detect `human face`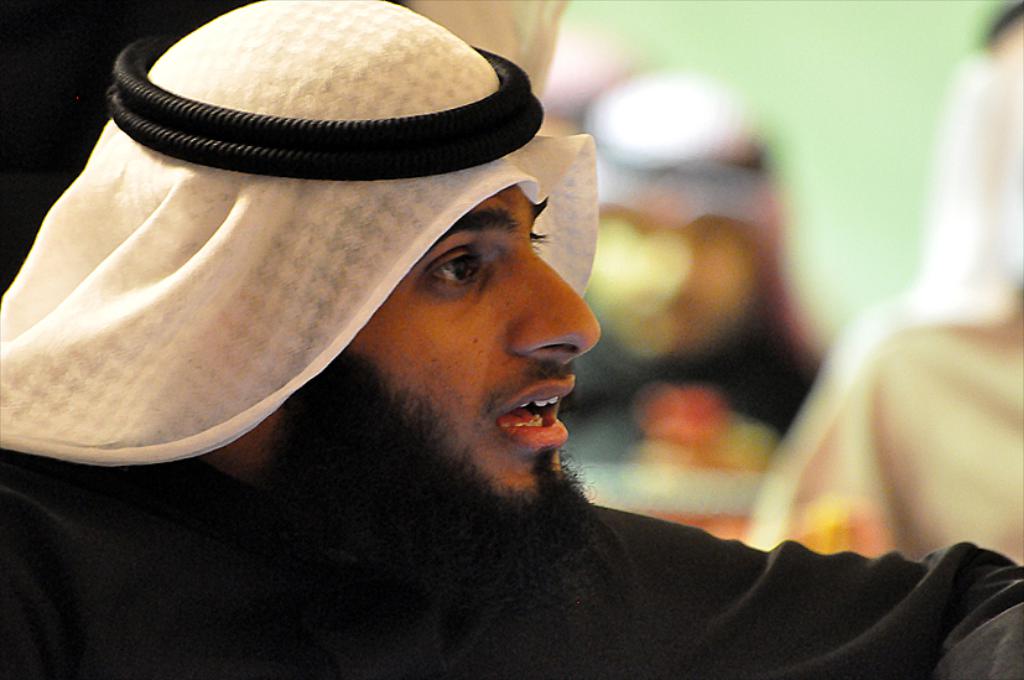
<box>353,177,601,503</box>
